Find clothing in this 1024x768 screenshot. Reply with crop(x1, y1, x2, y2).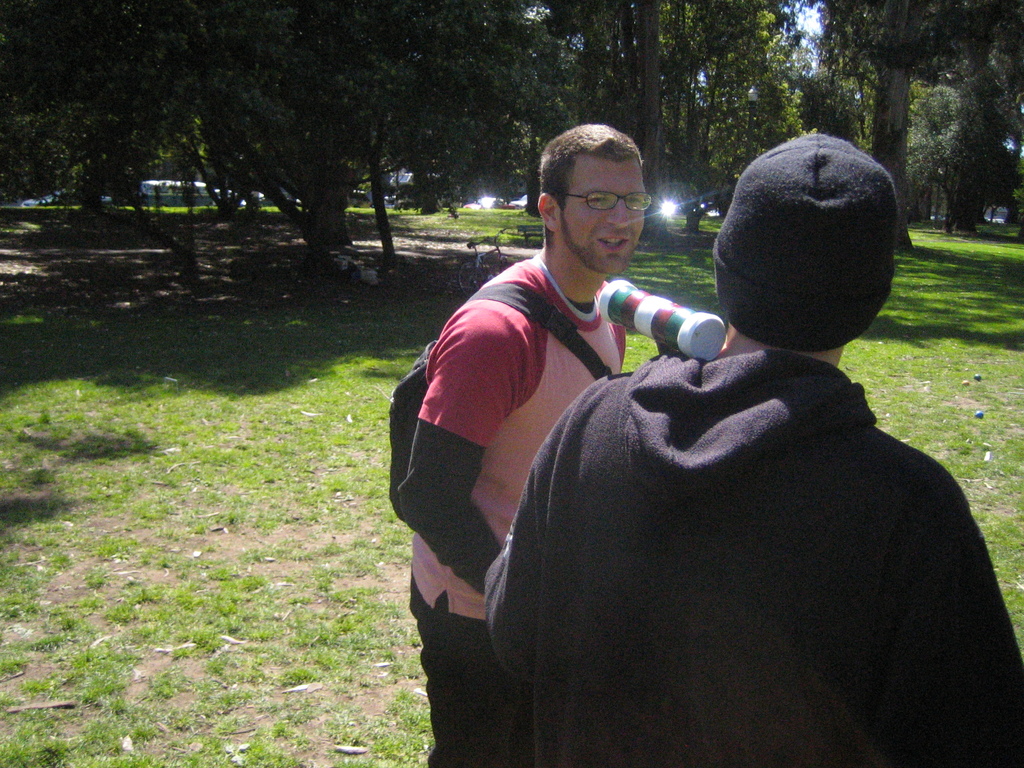
crop(481, 349, 1023, 767).
